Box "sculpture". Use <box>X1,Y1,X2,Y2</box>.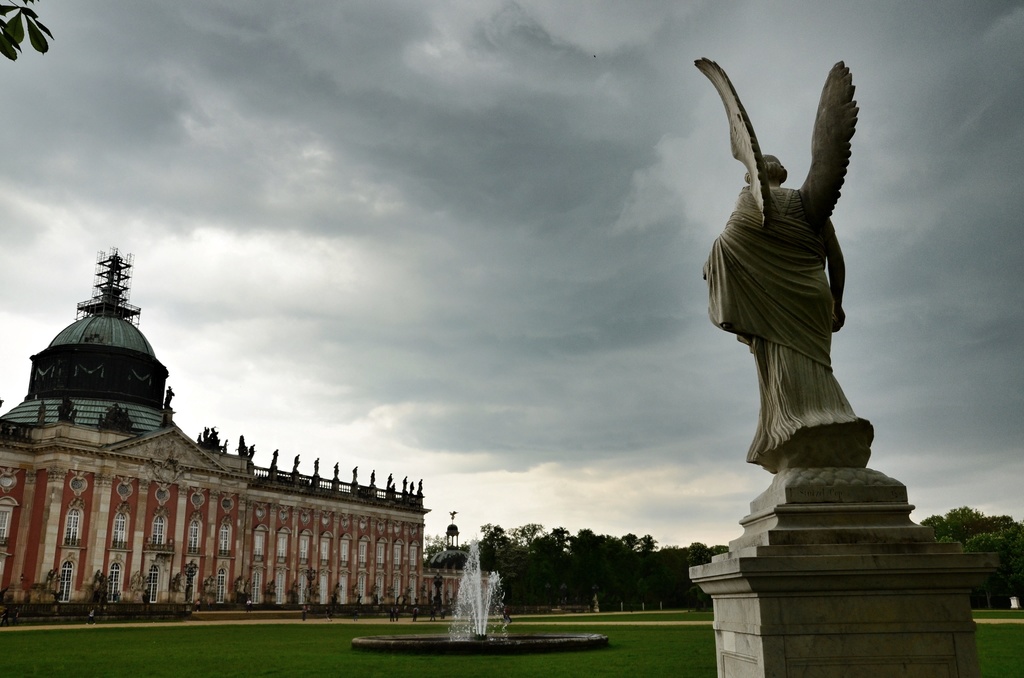
<box>302,565,312,602</box>.
